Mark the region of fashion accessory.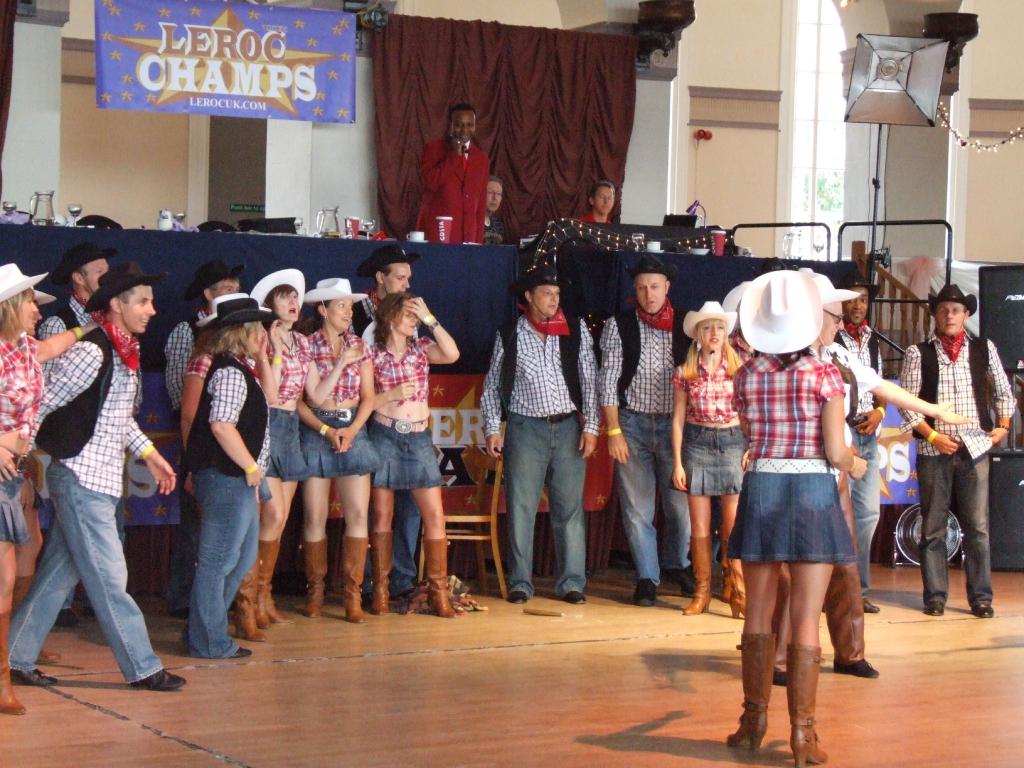
Region: [0, 608, 27, 717].
